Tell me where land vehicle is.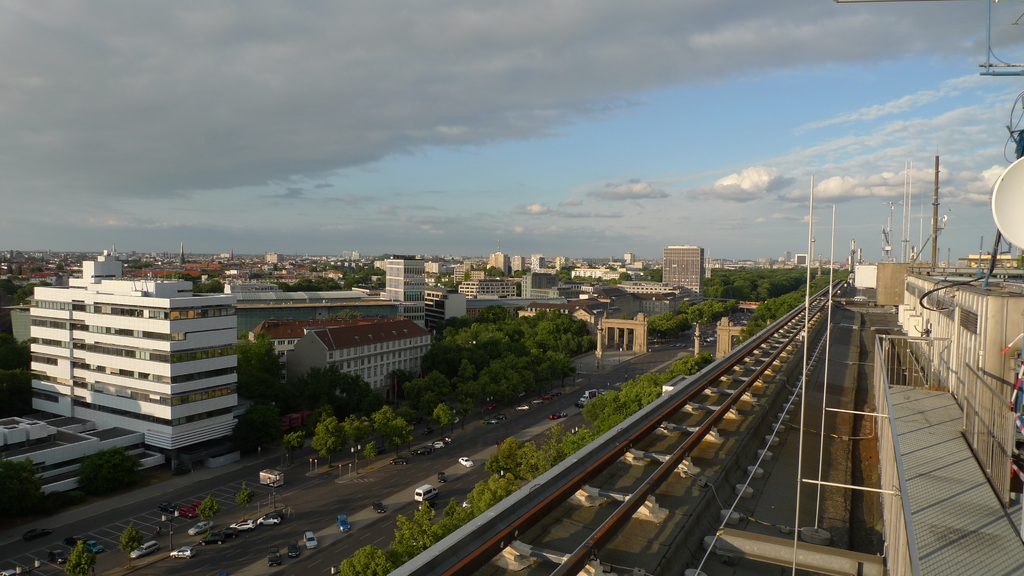
land vehicle is at 415:483:437:499.
